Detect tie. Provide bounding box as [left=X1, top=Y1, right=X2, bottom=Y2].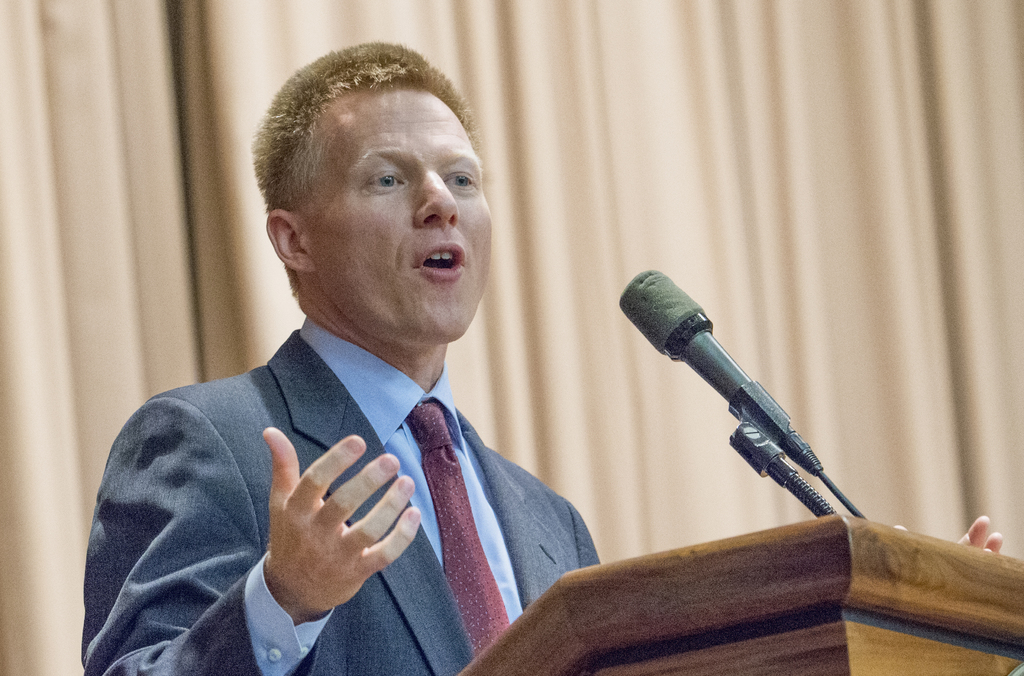
[left=406, top=402, right=513, bottom=661].
